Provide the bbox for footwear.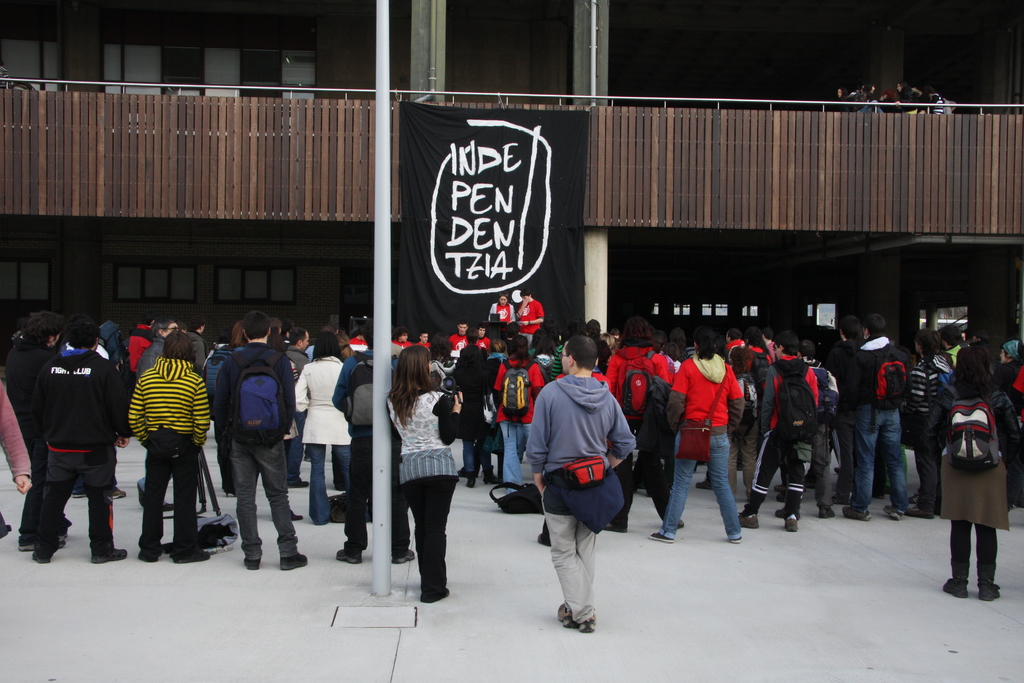
bbox=[286, 477, 308, 489].
